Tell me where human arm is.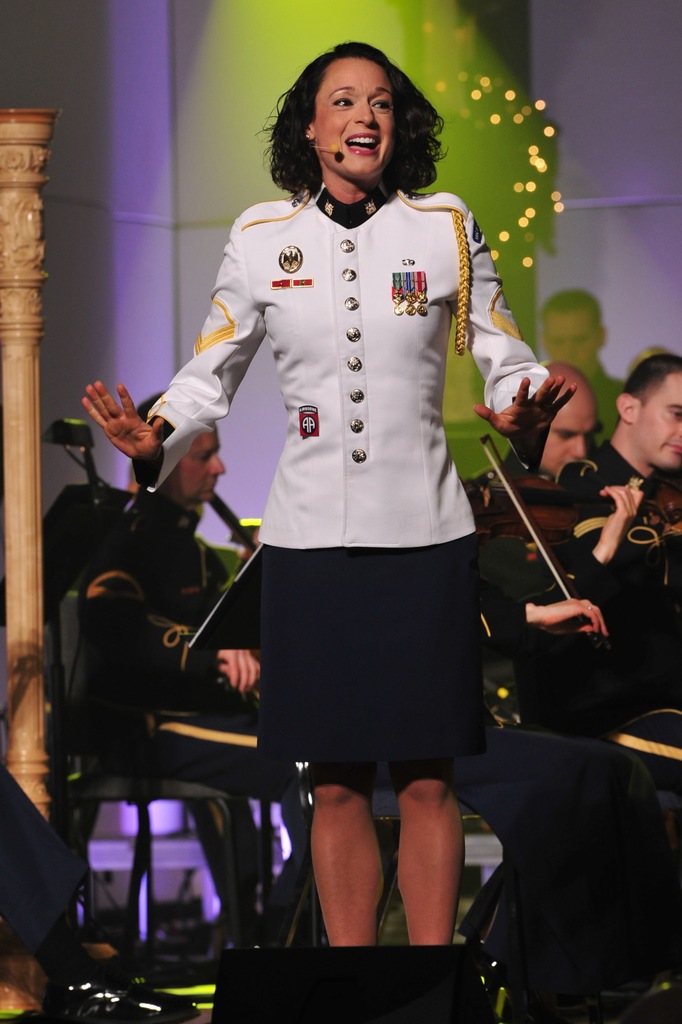
human arm is at (x1=473, y1=575, x2=607, y2=659).
